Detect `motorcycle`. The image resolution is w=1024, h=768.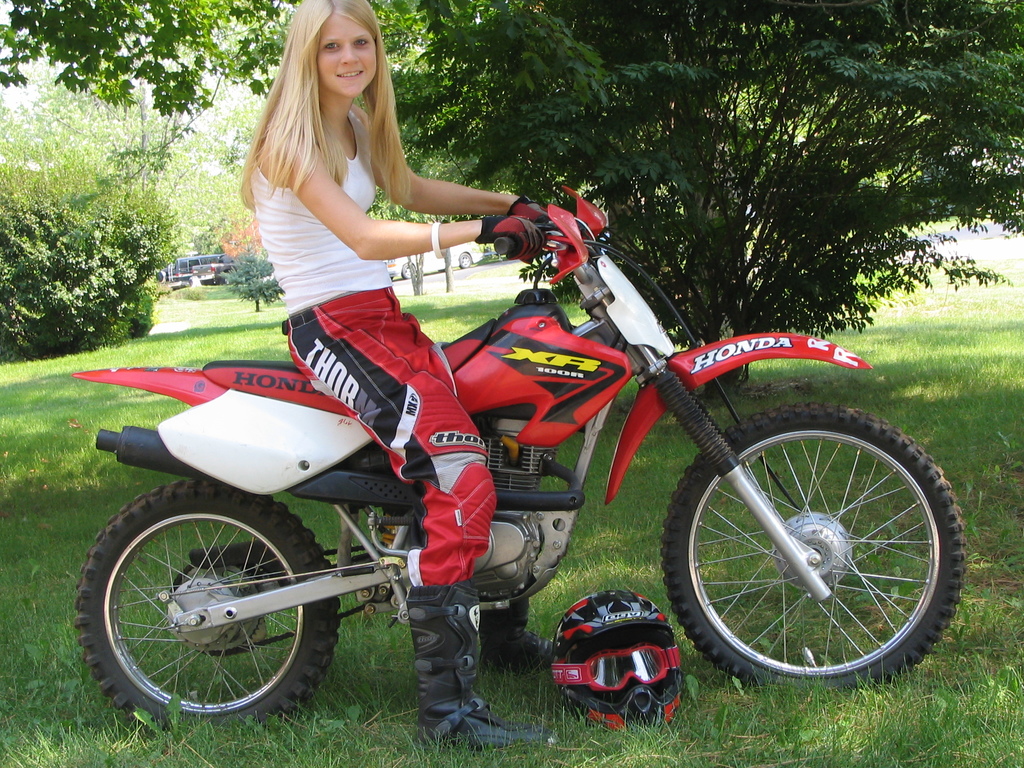
rect(116, 215, 875, 715).
